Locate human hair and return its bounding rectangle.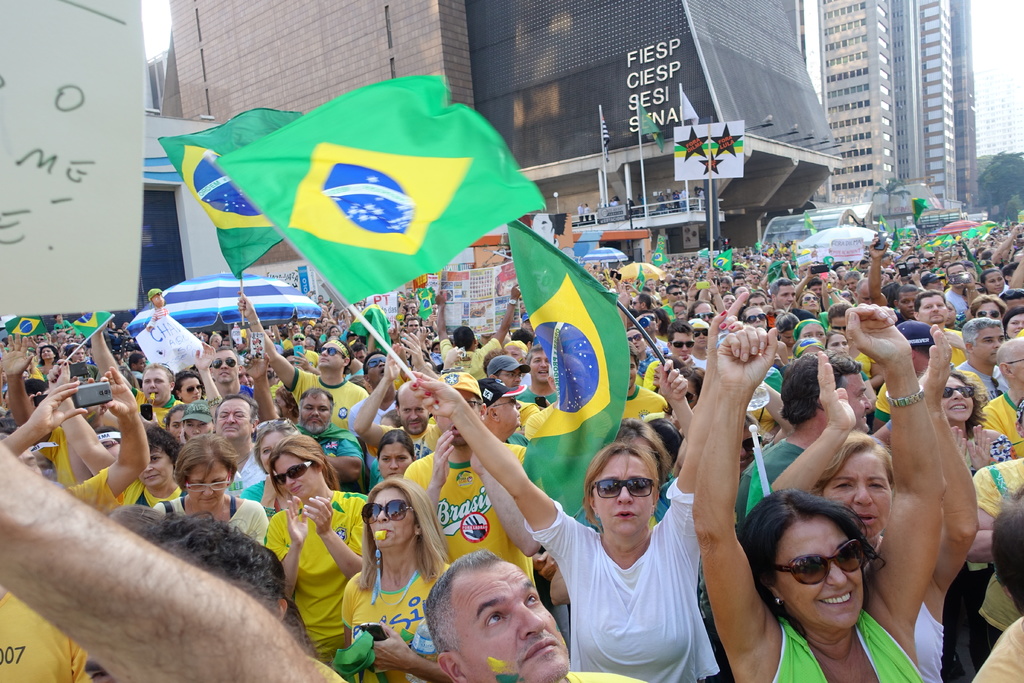
778:349:859:425.
